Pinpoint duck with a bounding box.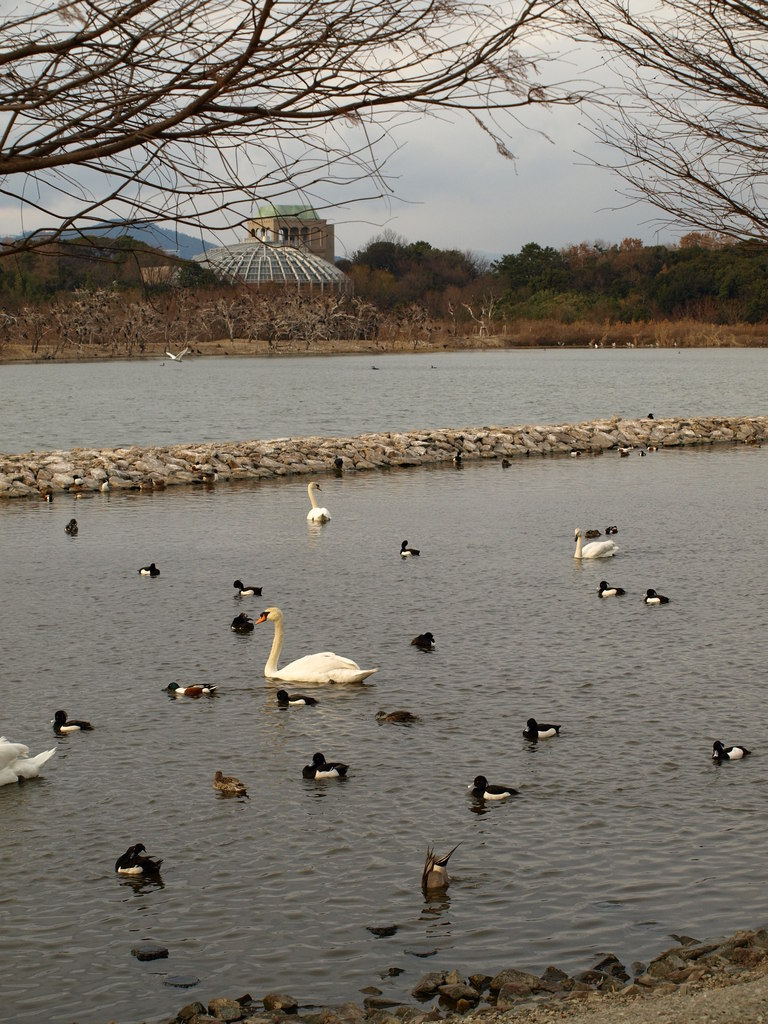
x1=302, y1=472, x2=335, y2=524.
